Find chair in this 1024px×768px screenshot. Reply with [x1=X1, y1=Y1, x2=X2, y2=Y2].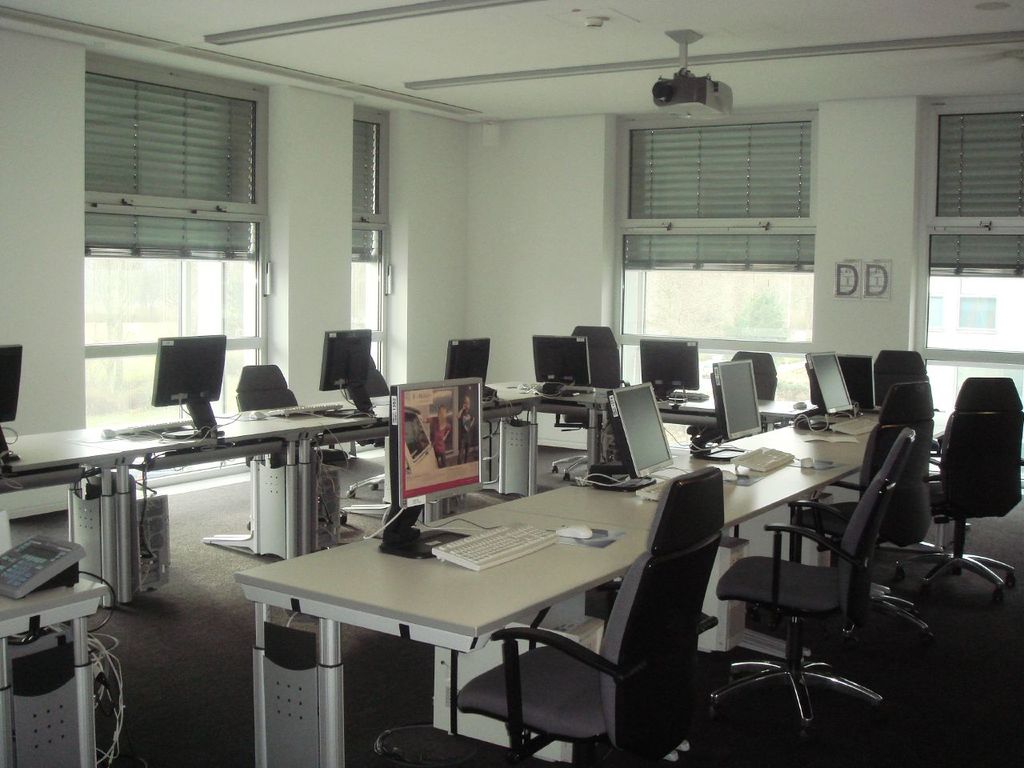
[x1=714, y1=482, x2=895, y2=738].
